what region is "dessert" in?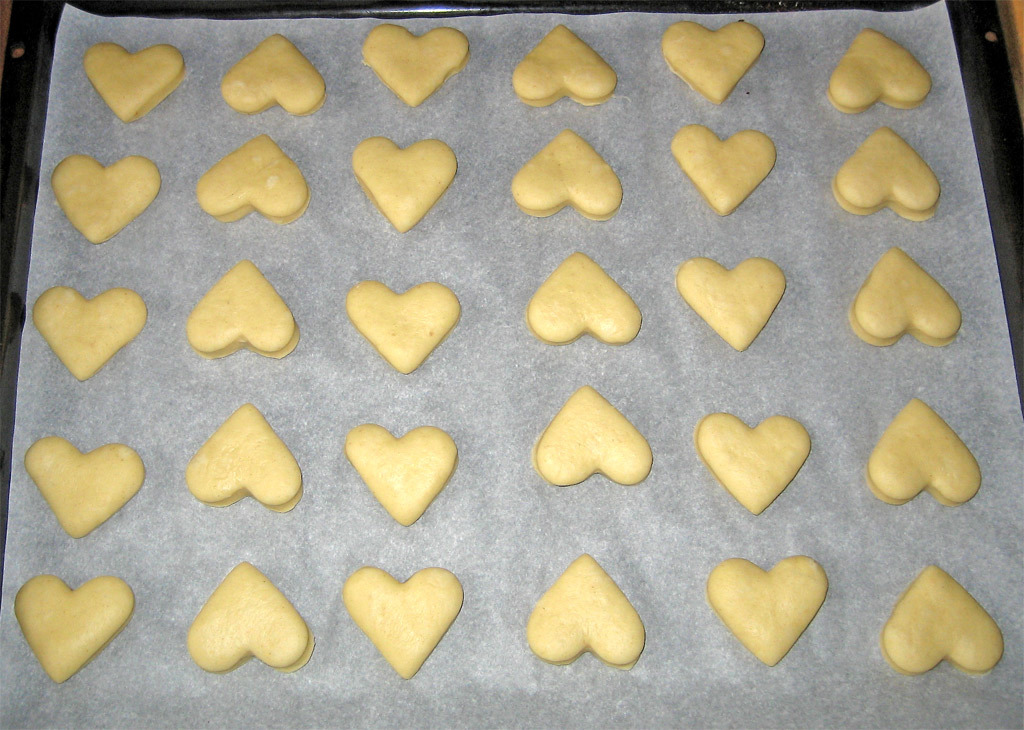
{"x1": 696, "y1": 412, "x2": 812, "y2": 515}.
